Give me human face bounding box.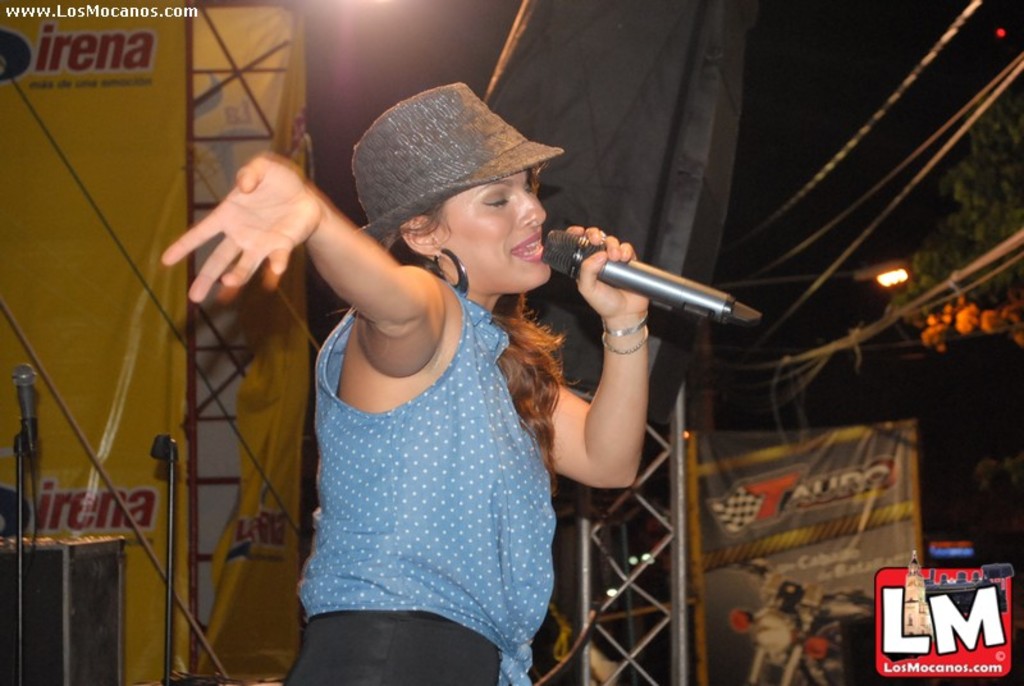
<region>435, 170, 552, 288</region>.
